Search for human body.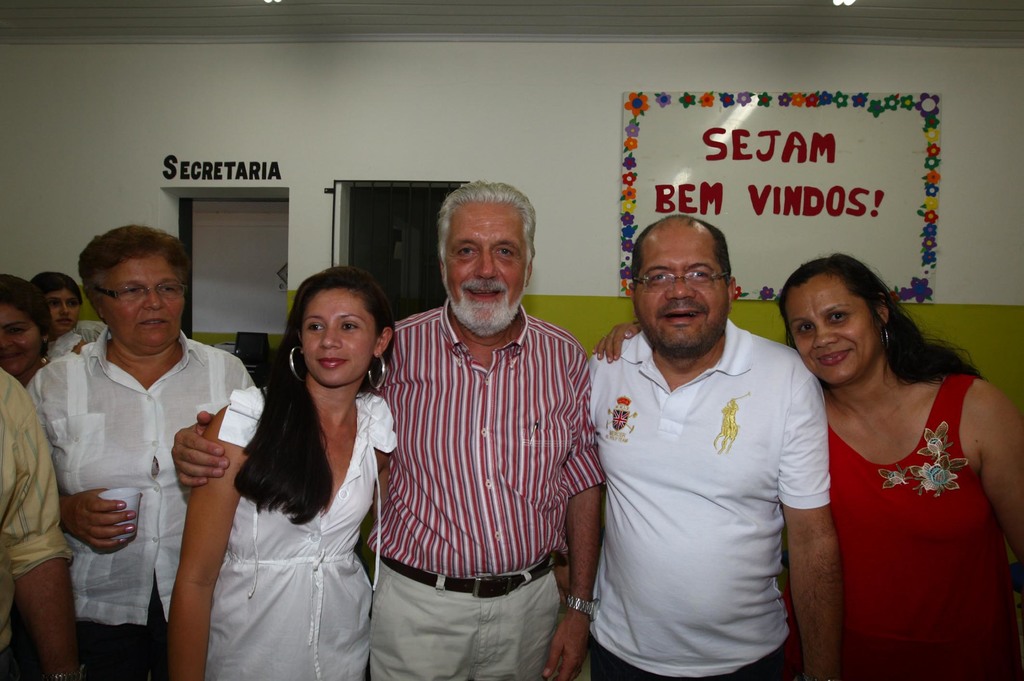
Found at 579/316/846/680.
